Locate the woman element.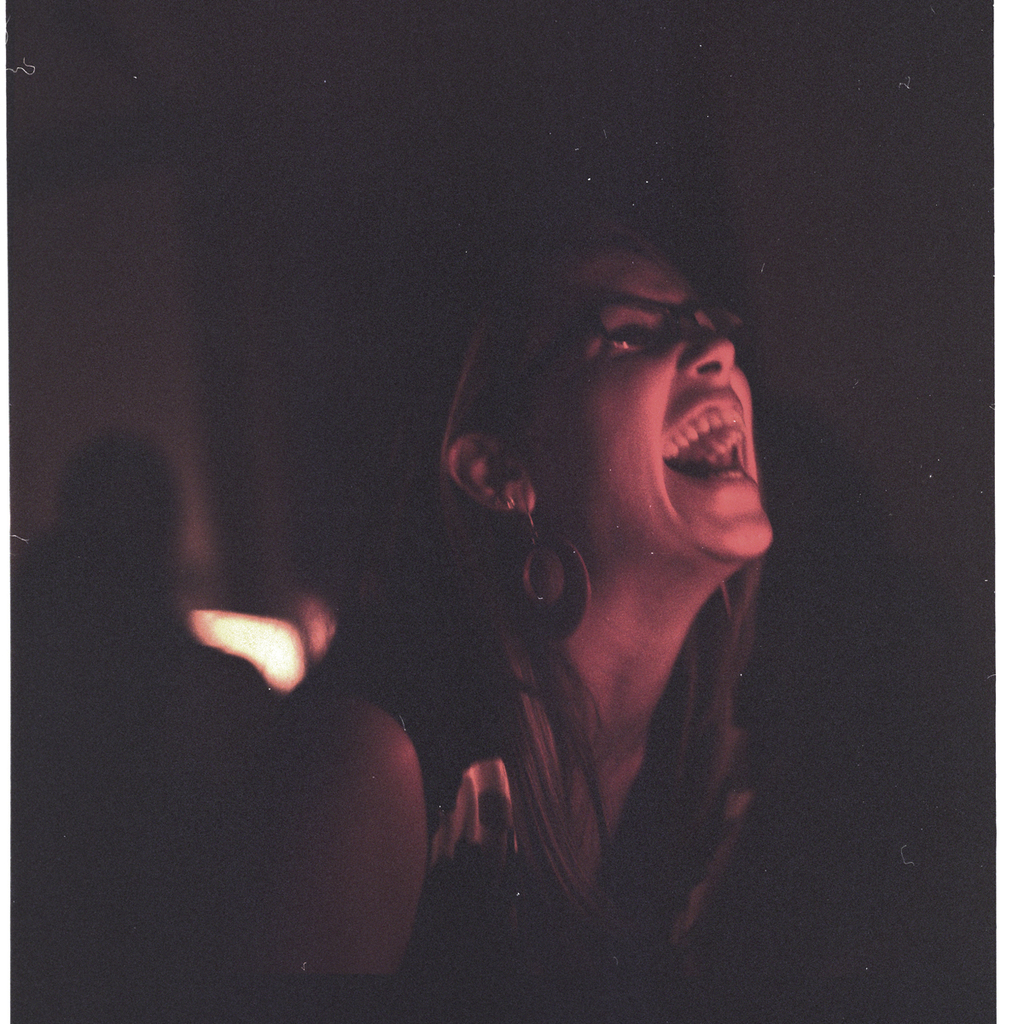
Element bbox: locate(216, 185, 840, 1023).
